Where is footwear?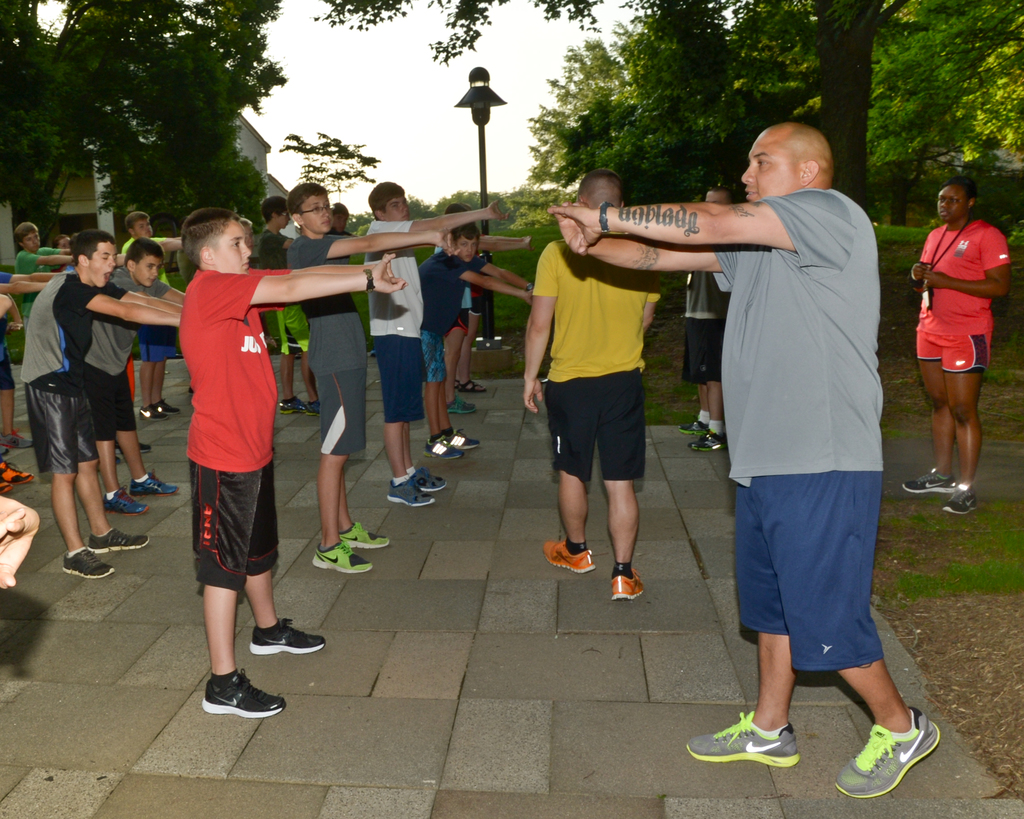
x1=836 y1=706 x2=947 y2=788.
